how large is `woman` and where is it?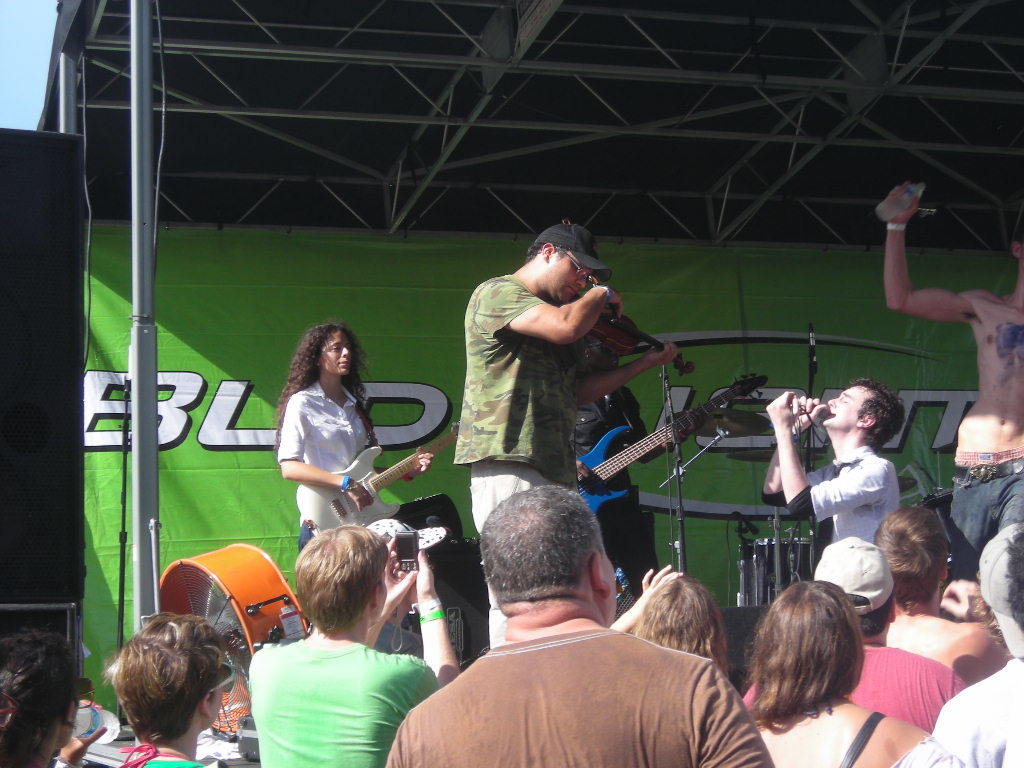
Bounding box: (75, 614, 234, 767).
